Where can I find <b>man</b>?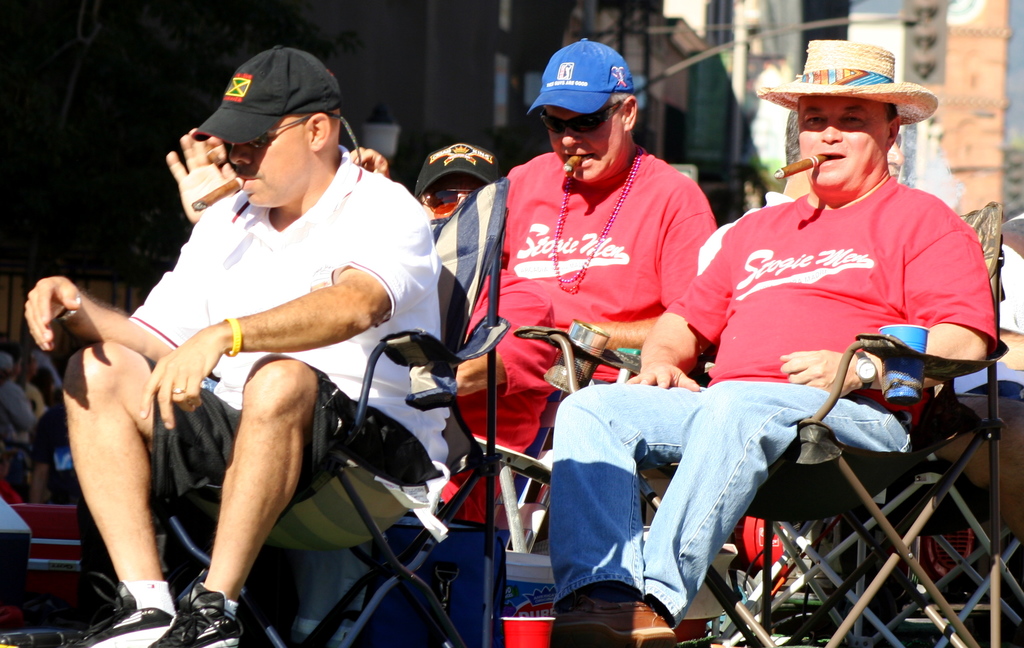
You can find it at x1=551 y1=40 x2=999 y2=646.
